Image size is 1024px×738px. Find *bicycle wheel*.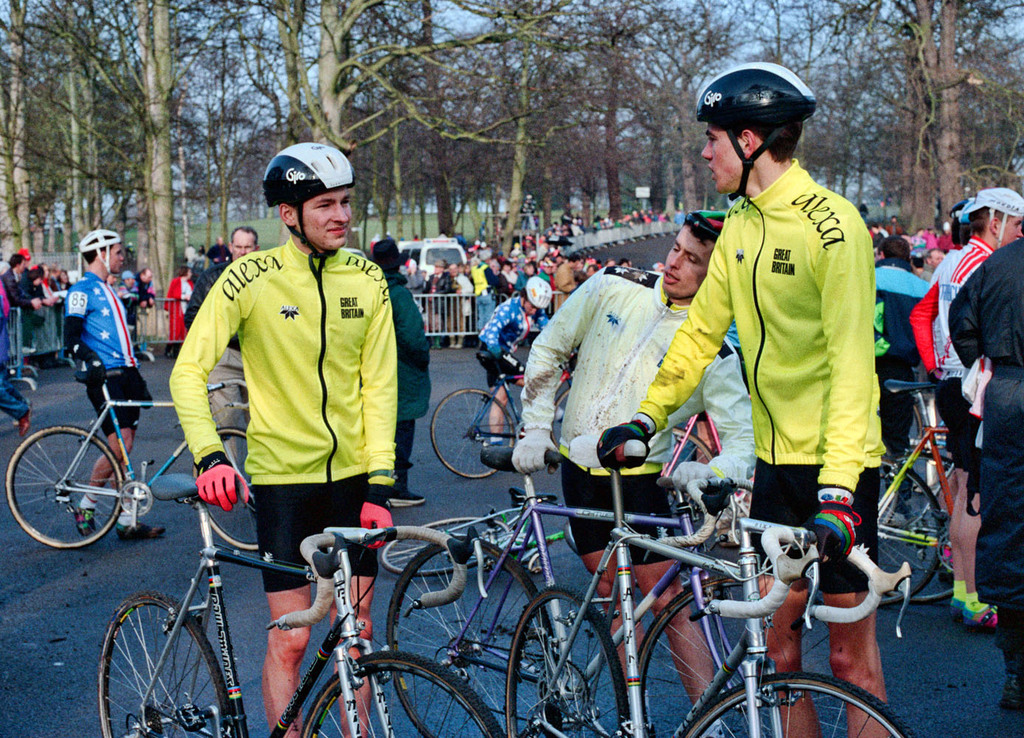
box(426, 389, 516, 478).
